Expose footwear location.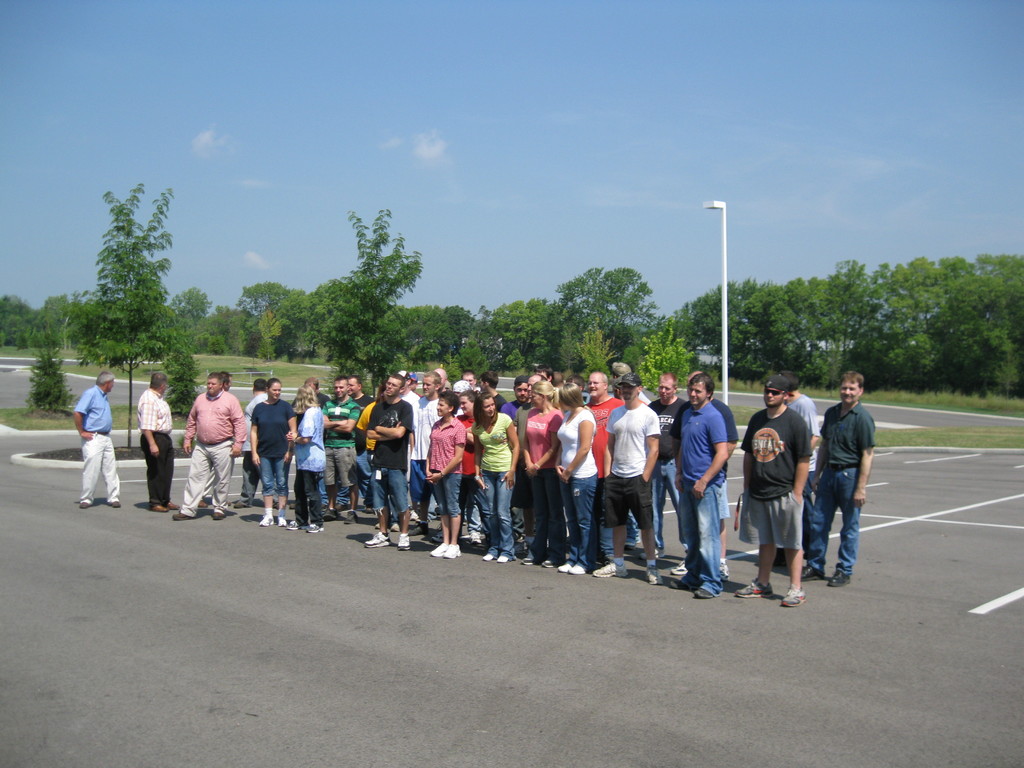
Exposed at {"left": 457, "top": 534, "right": 469, "bottom": 540}.
